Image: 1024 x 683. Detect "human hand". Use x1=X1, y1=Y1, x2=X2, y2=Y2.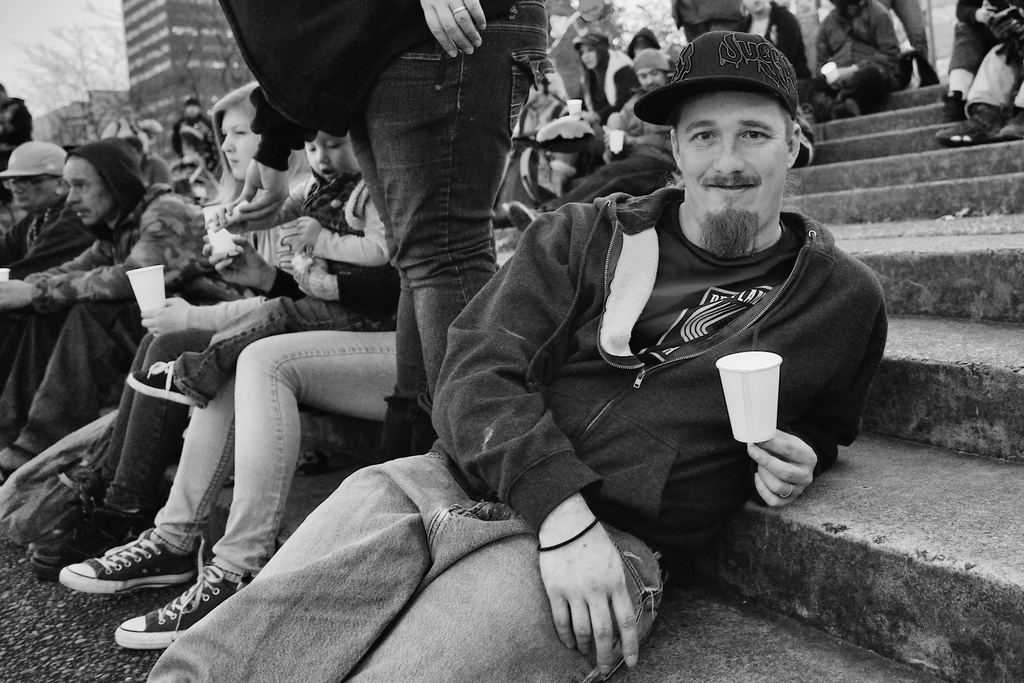
x1=295, y1=214, x2=325, y2=252.
